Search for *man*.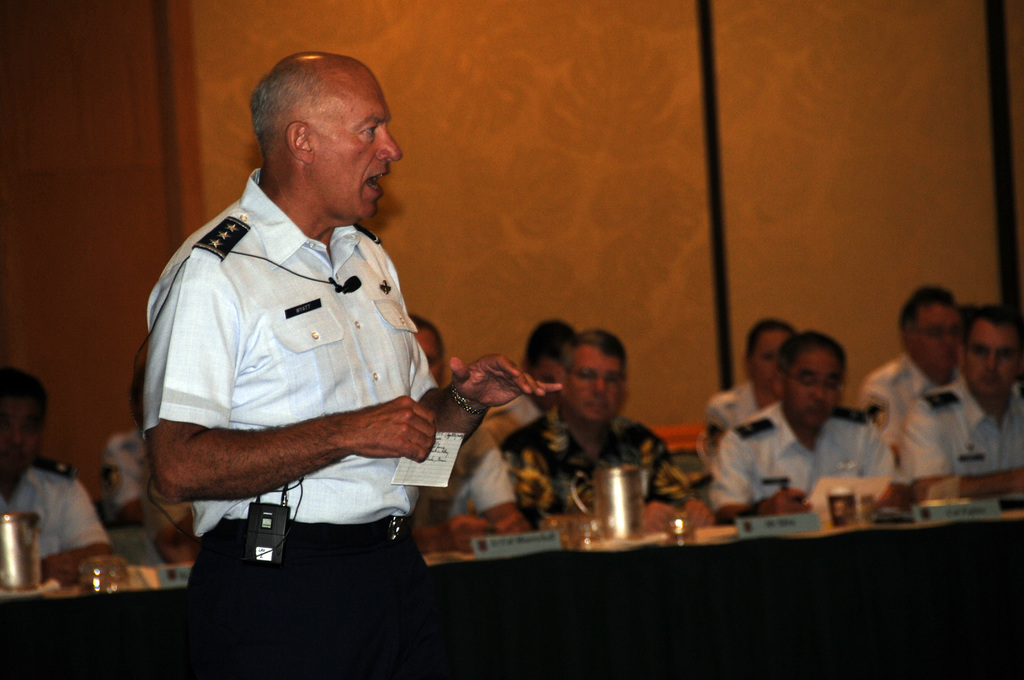
Found at 504/325/708/530.
